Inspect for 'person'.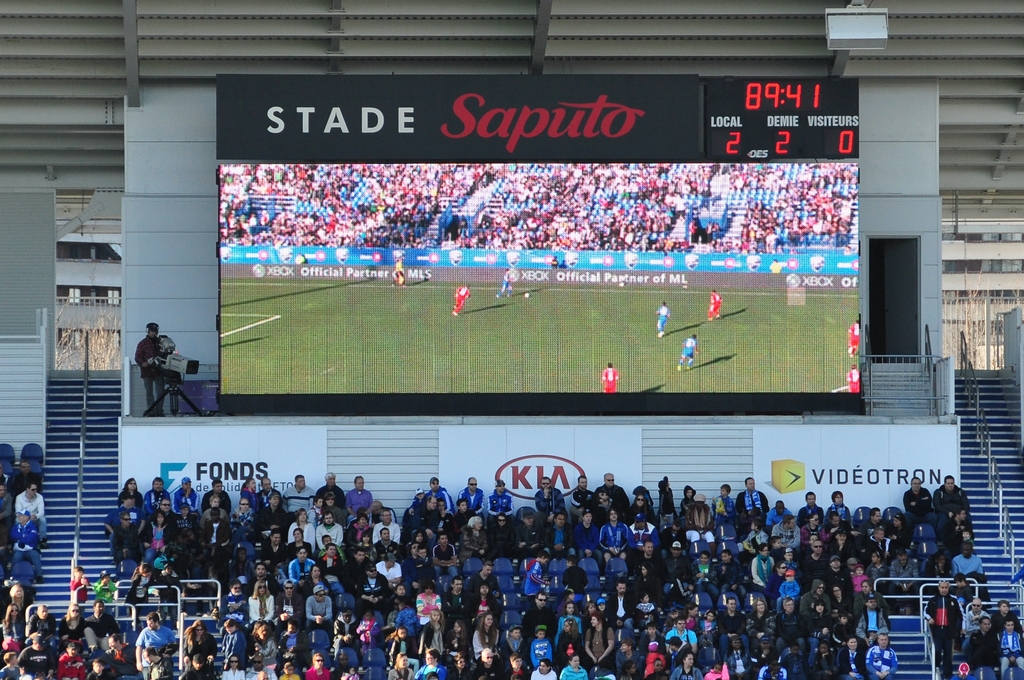
Inspection: l=848, t=319, r=857, b=357.
